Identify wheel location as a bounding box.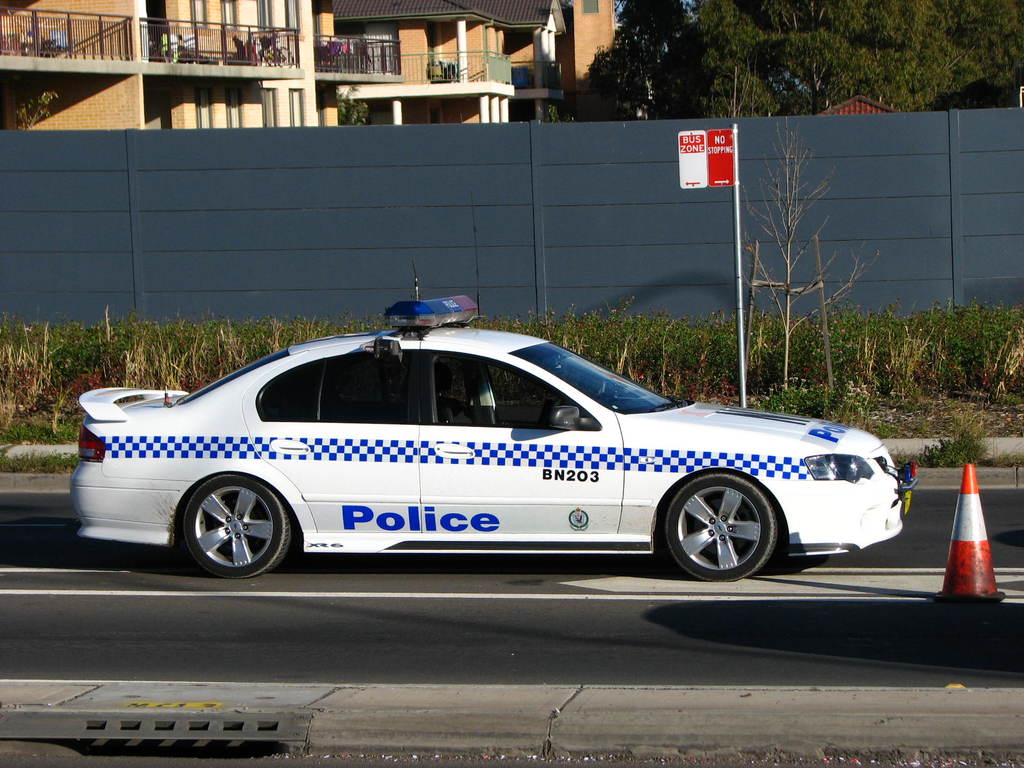
[left=668, top=486, right=775, bottom=572].
